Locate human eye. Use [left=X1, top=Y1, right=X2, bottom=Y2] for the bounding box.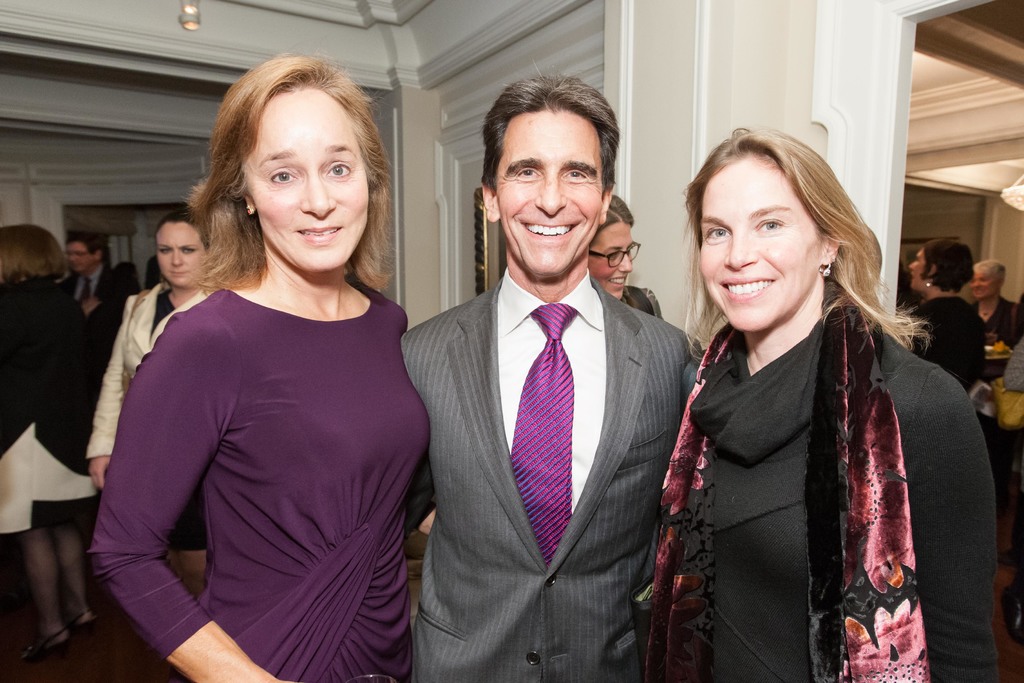
[left=563, top=168, right=591, bottom=181].
